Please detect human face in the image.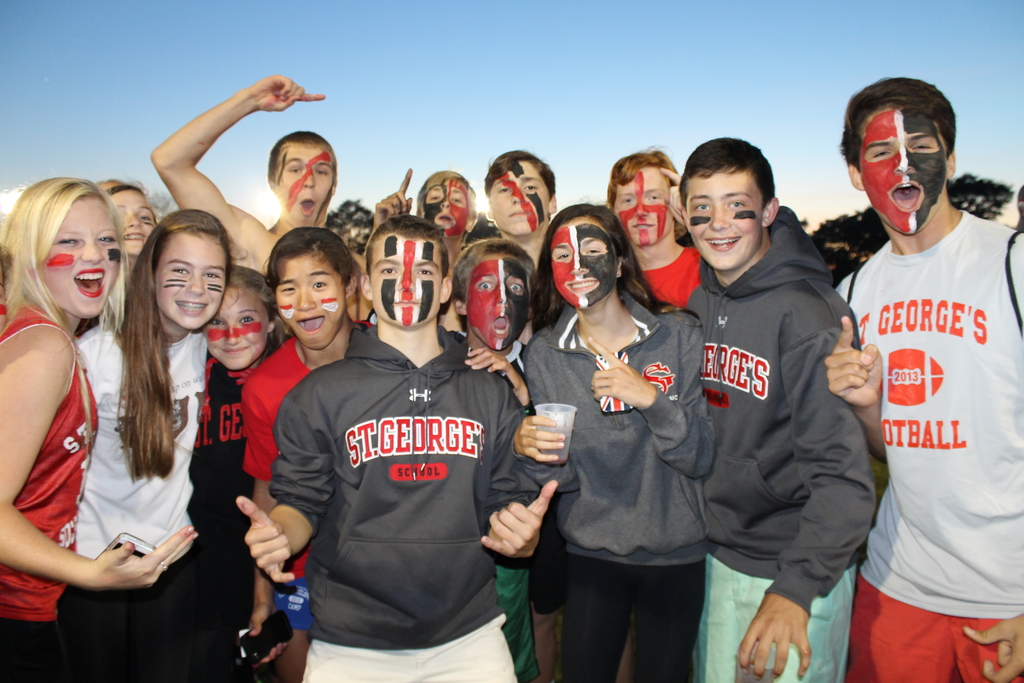
[274, 135, 332, 229].
